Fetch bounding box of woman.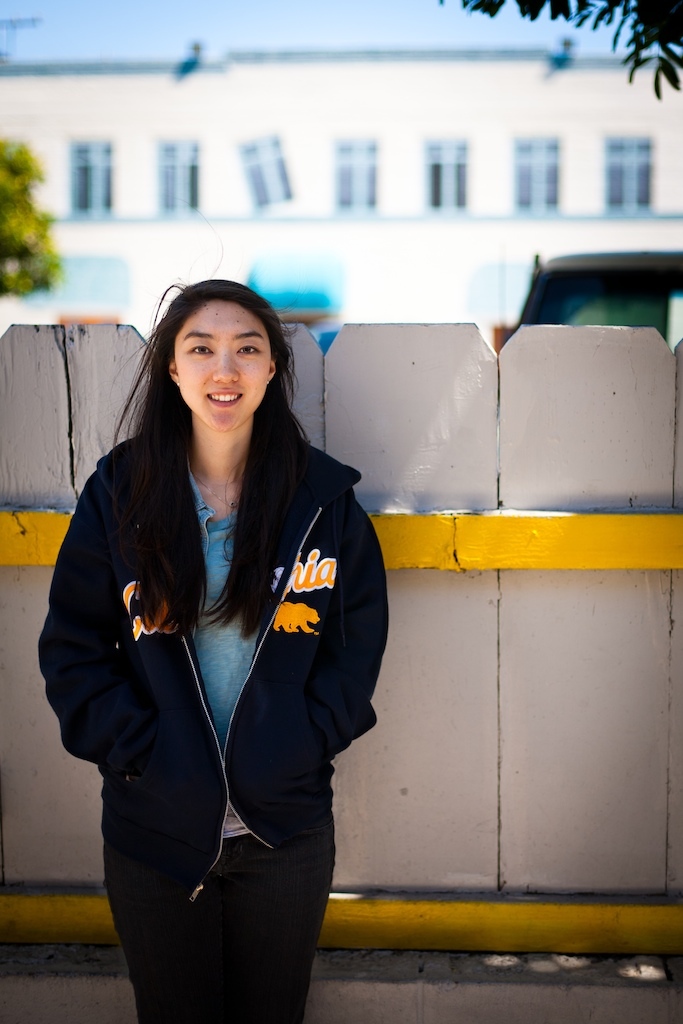
Bbox: x1=49, y1=249, x2=405, y2=991.
